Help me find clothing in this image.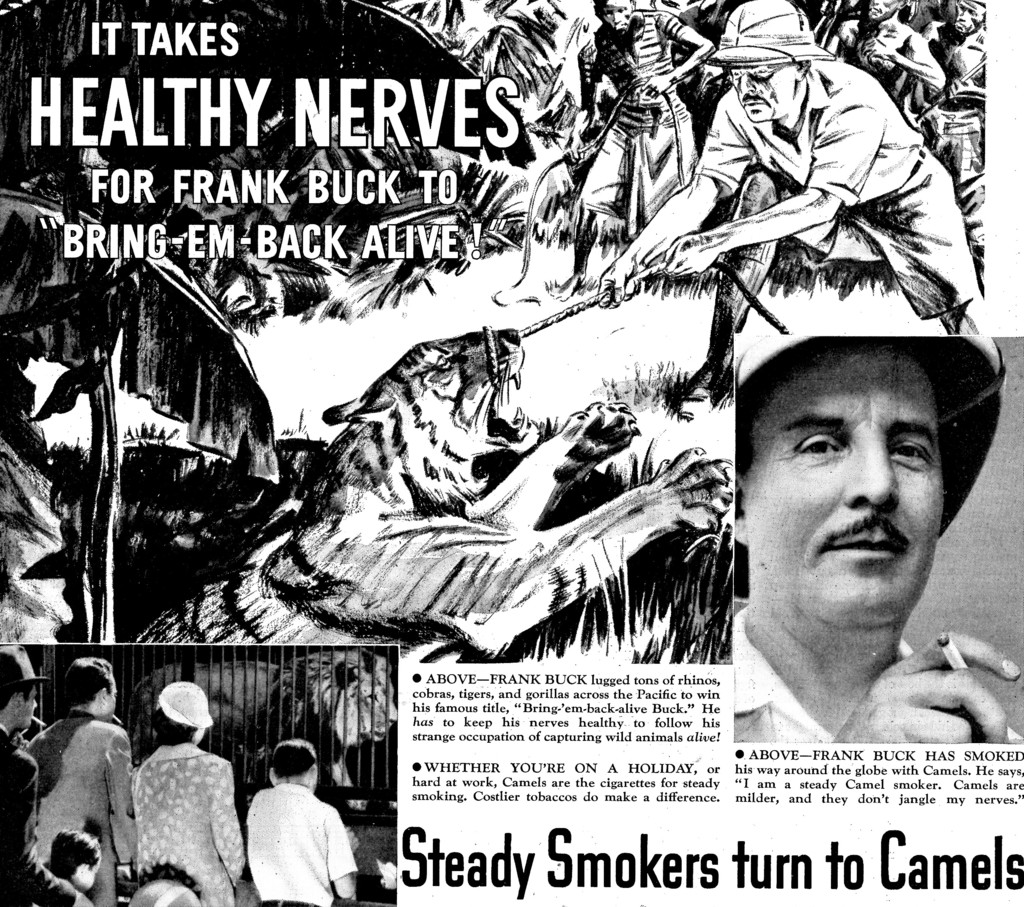
Found it: select_region(115, 726, 219, 901).
